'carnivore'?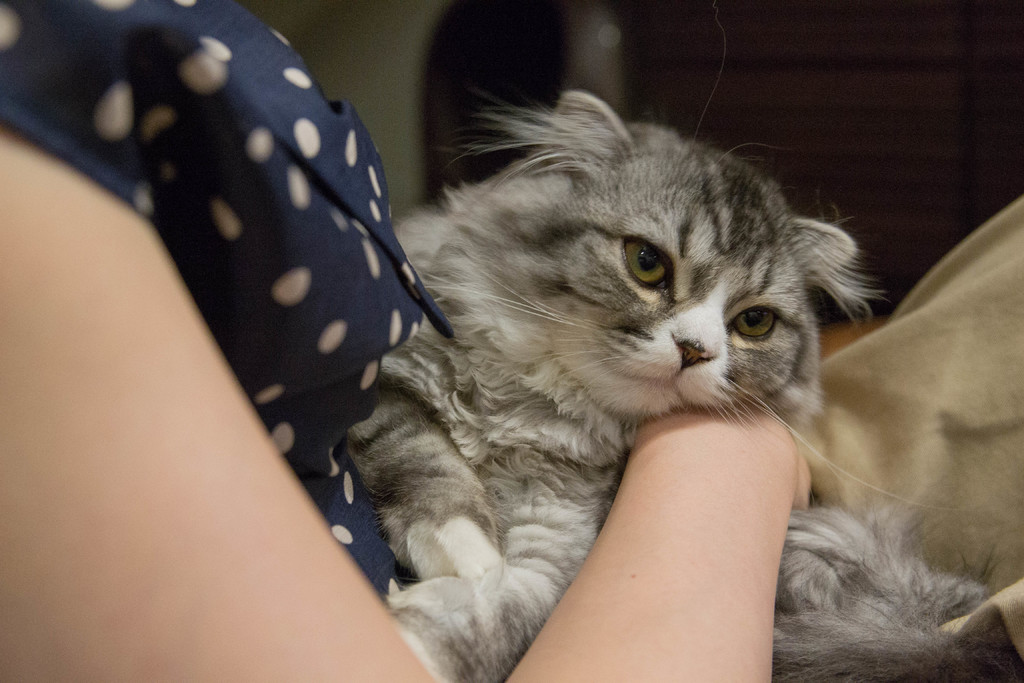
Rect(0, 0, 1023, 682)
